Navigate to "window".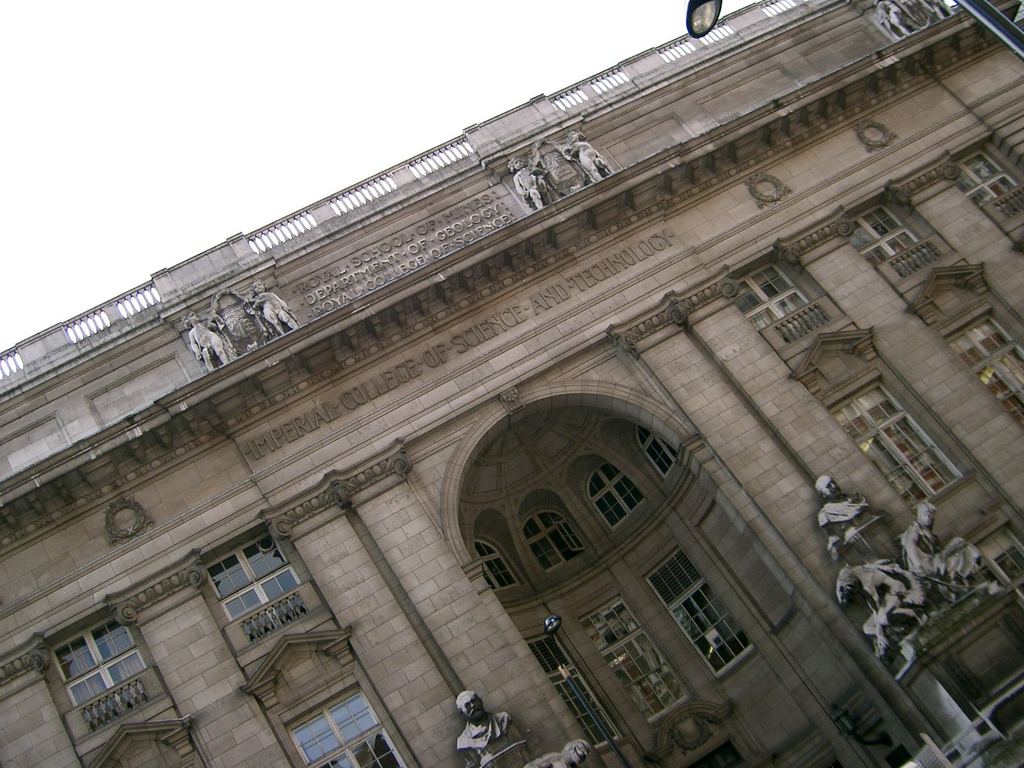
Navigation target: {"left": 473, "top": 537, "right": 522, "bottom": 605}.
